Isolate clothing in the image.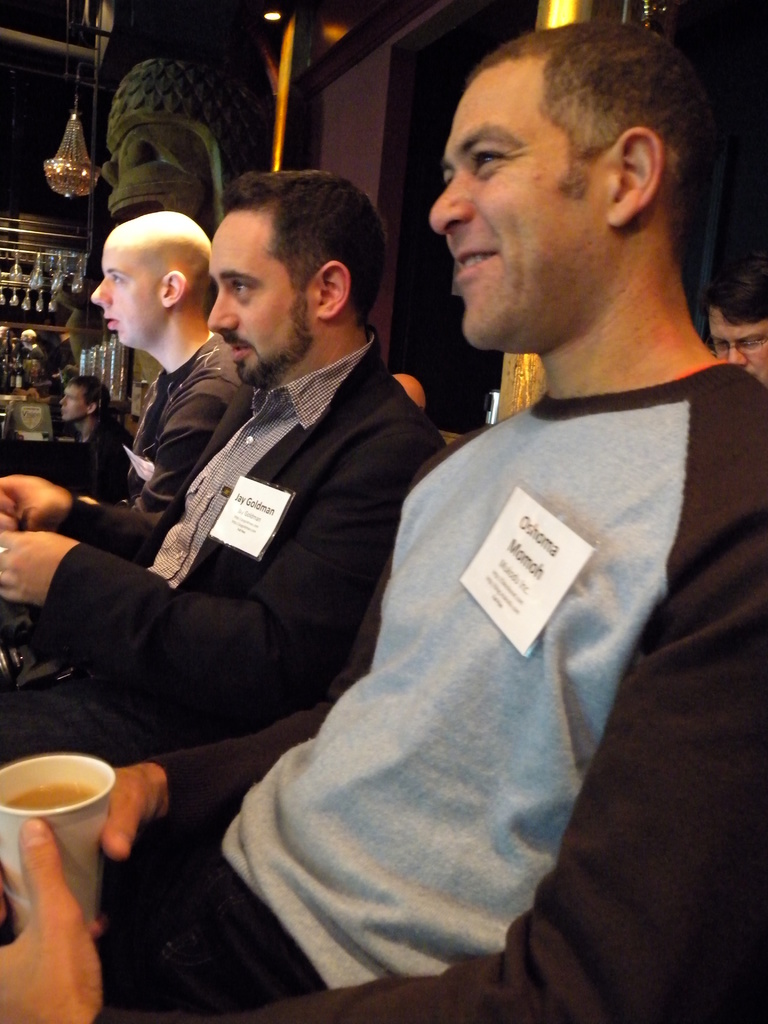
Isolated region: pyautogui.locateOnScreen(156, 221, 723, 1023).
